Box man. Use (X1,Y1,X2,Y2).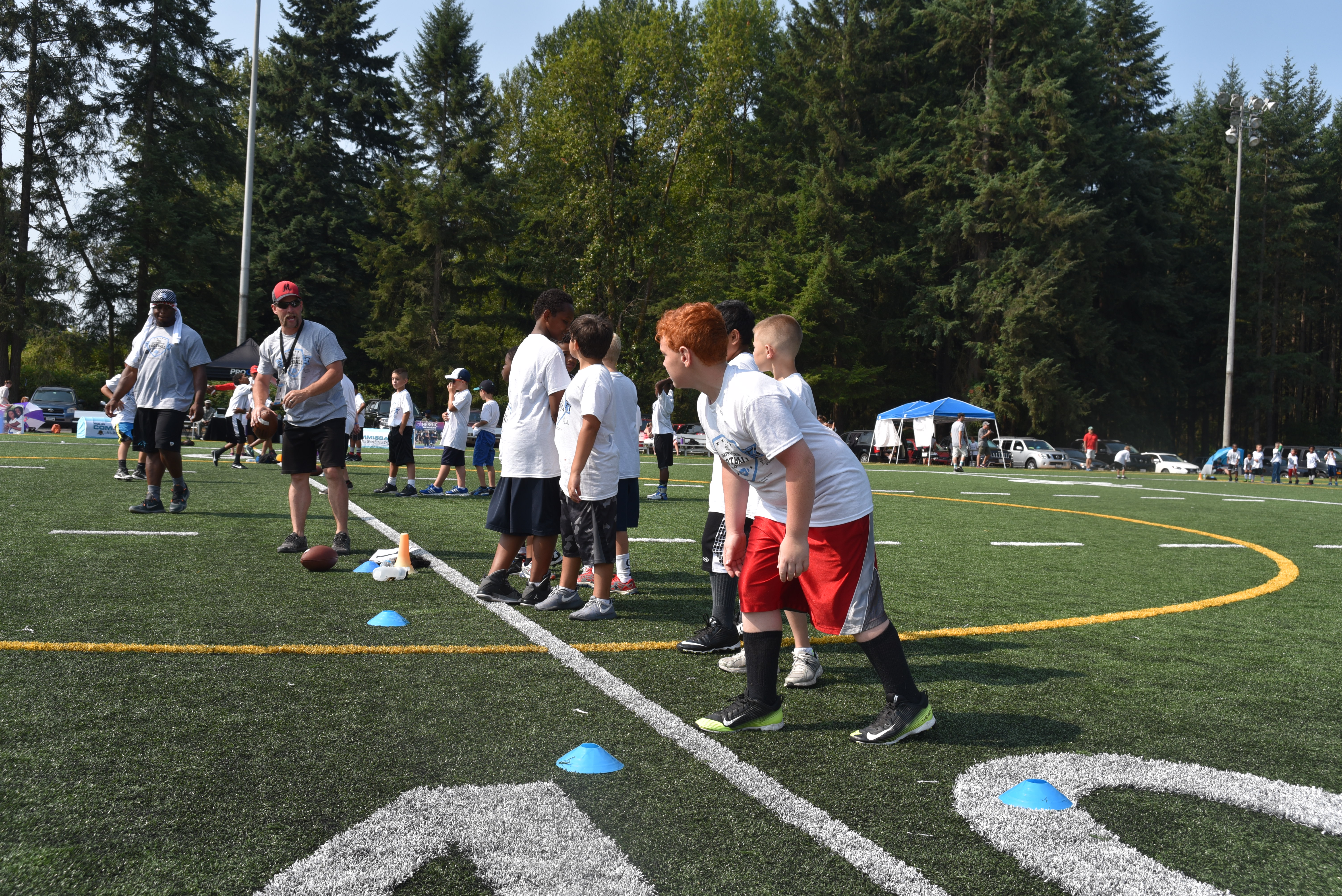
(217,93,222,104).
